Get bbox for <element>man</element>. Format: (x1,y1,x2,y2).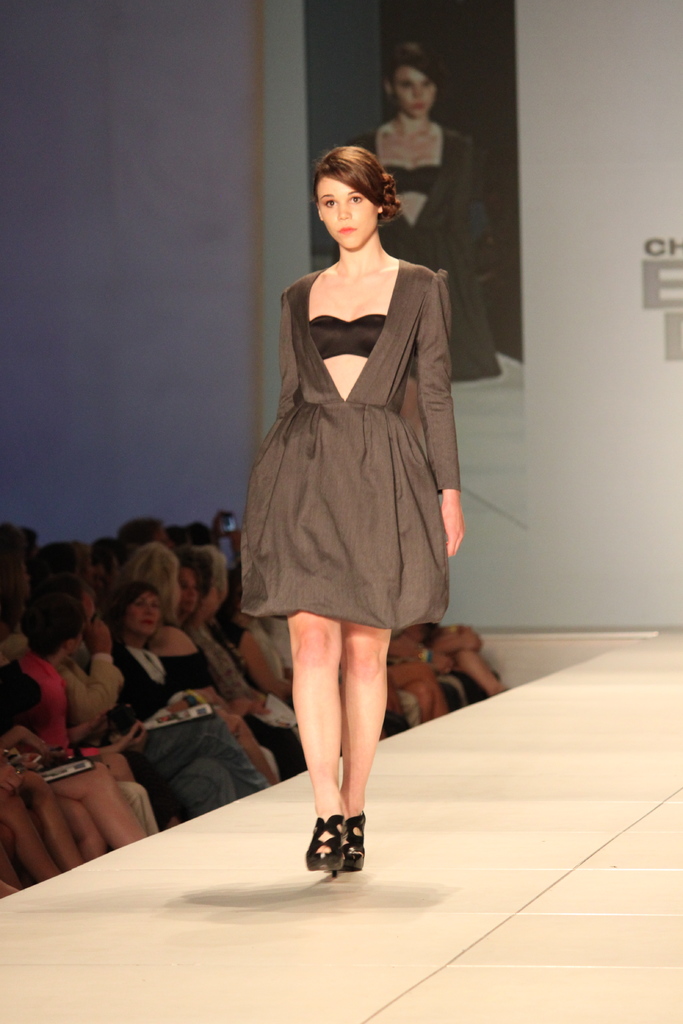
(41,562,169,841).
